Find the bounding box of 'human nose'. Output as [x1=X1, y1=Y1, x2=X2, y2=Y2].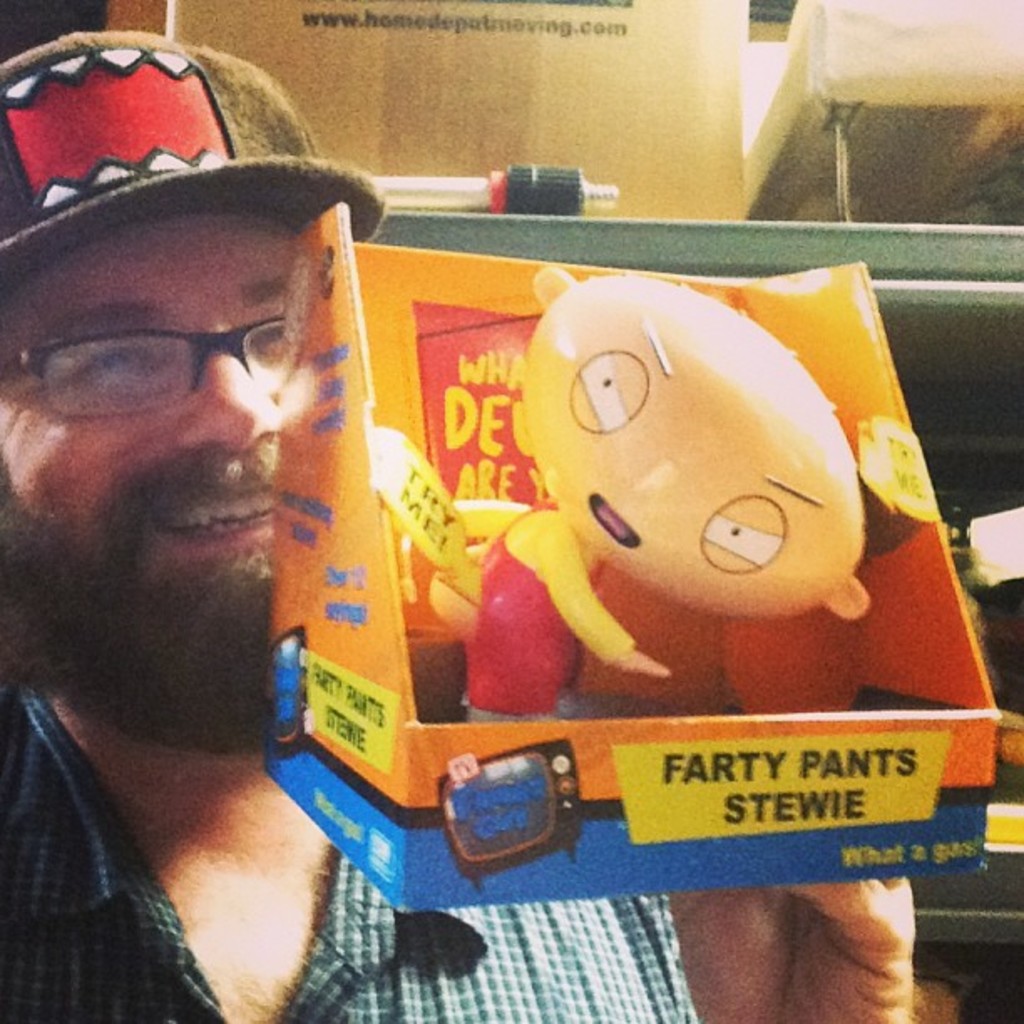
[x1=169, y1=345, x2=283, y2=458].
